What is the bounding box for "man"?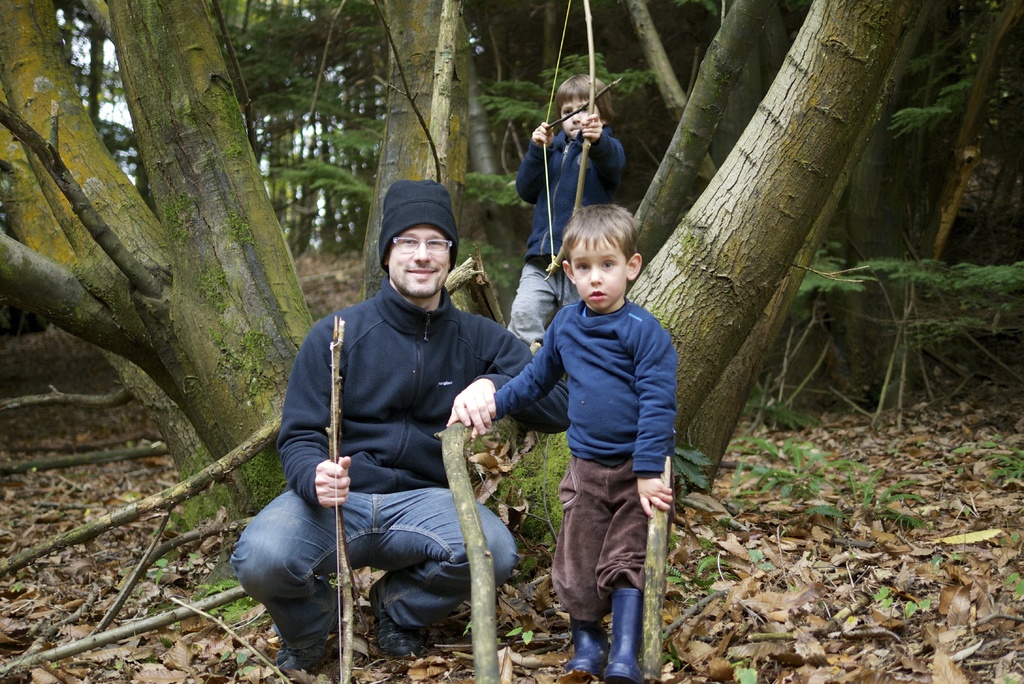
(231,181,569,679).
